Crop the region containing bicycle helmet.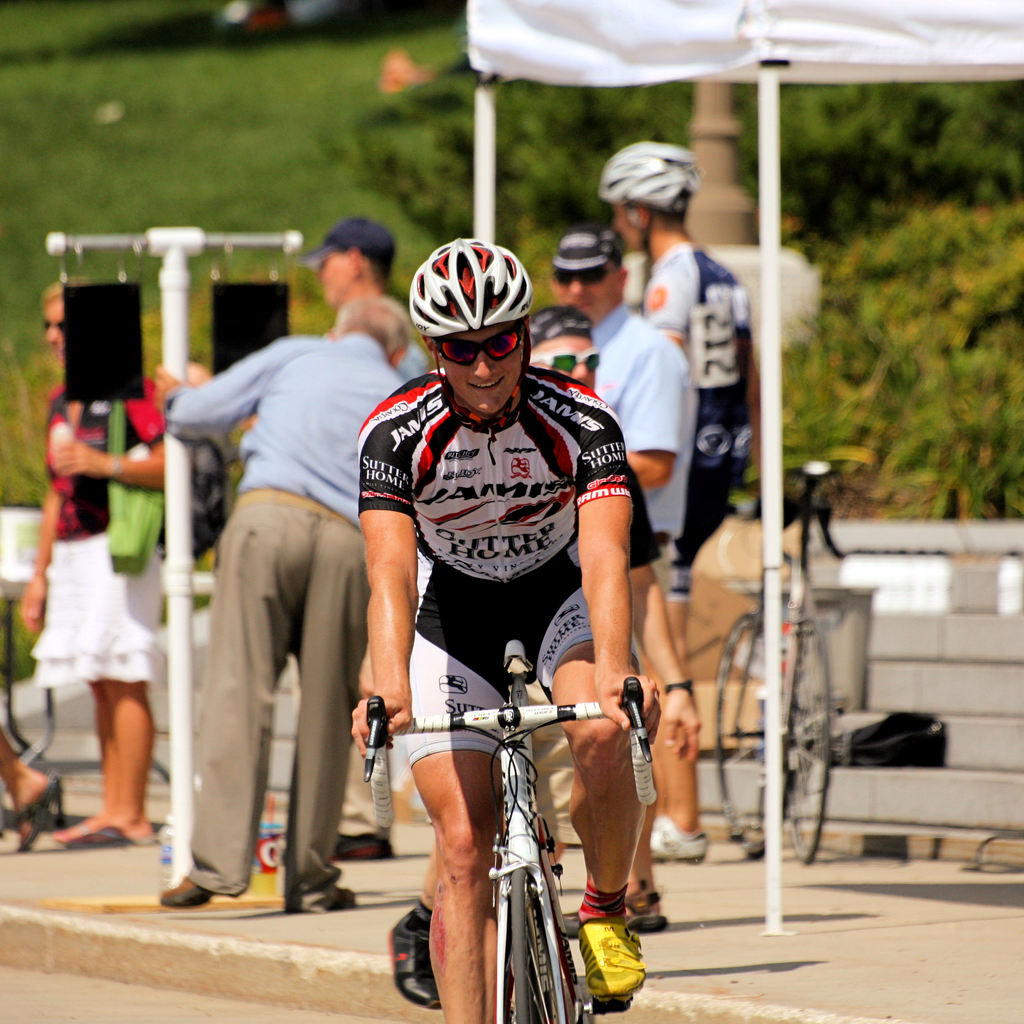
Crop region: crop(592, 140, 699, 218).
